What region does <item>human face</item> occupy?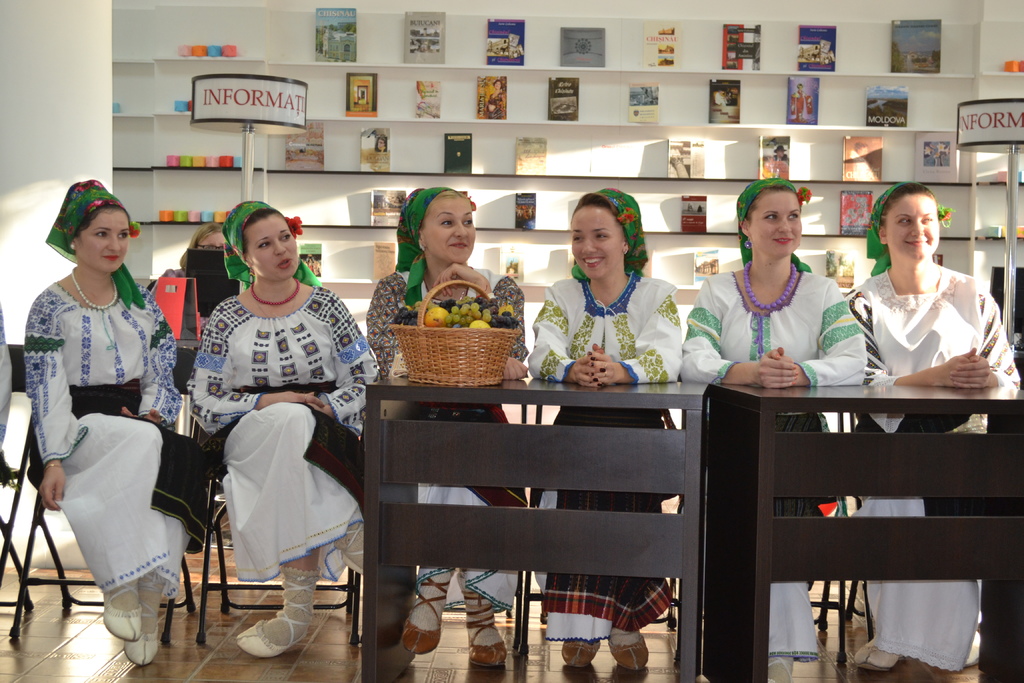
rect(248, 216, 301, 282).
